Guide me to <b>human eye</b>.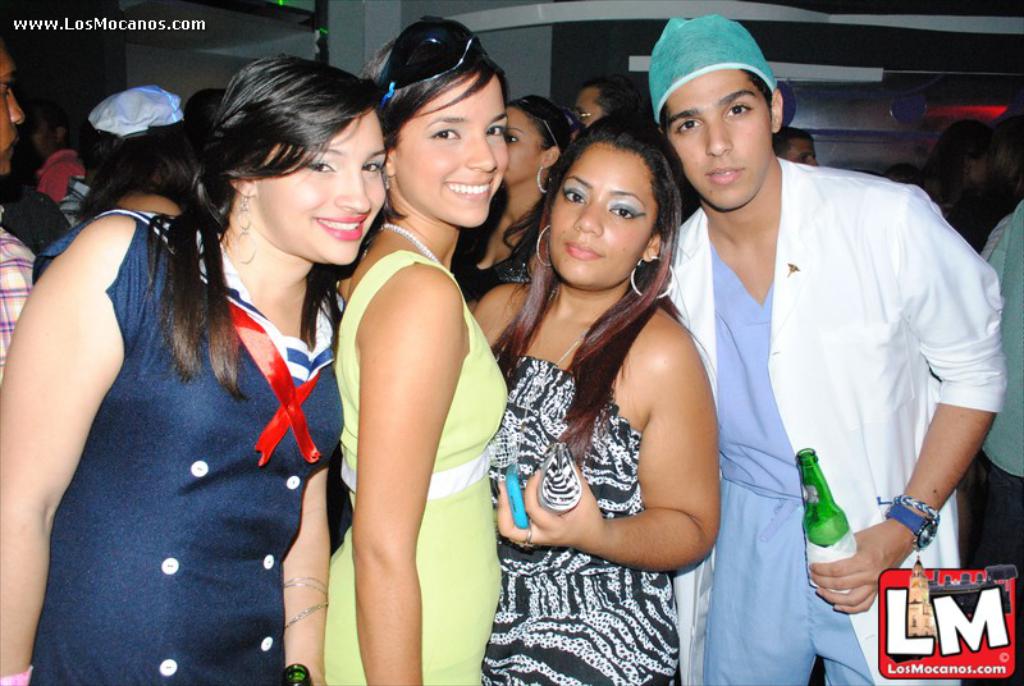
Guidance: [358,159,385,173].
